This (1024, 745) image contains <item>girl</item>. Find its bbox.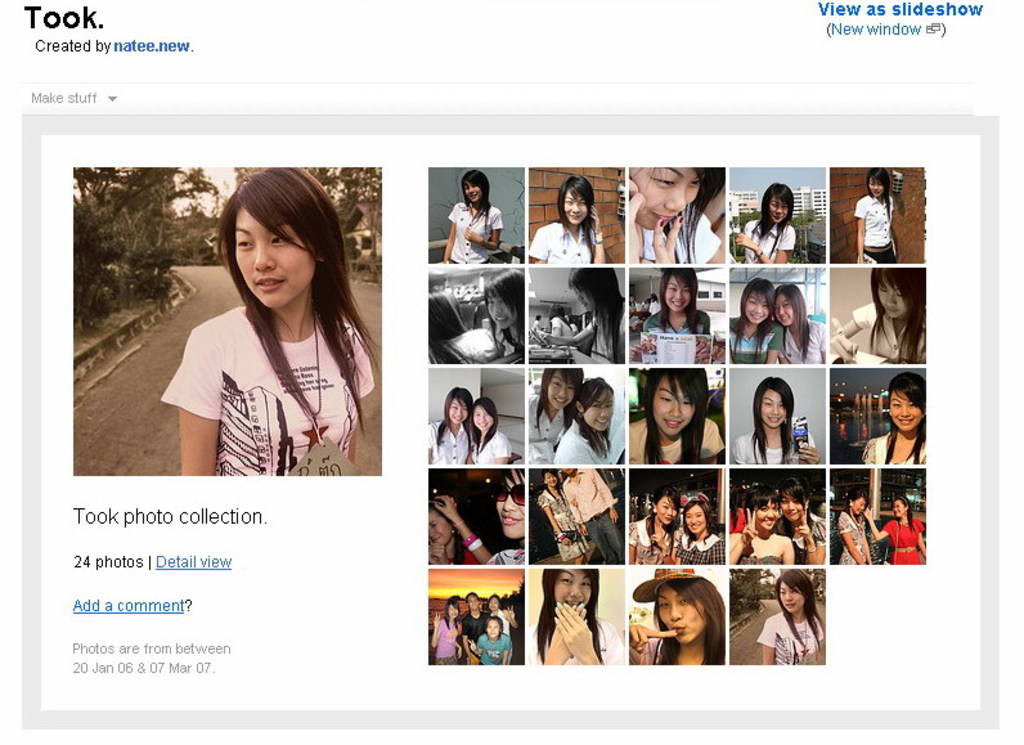
834, 264, 928, 360.
